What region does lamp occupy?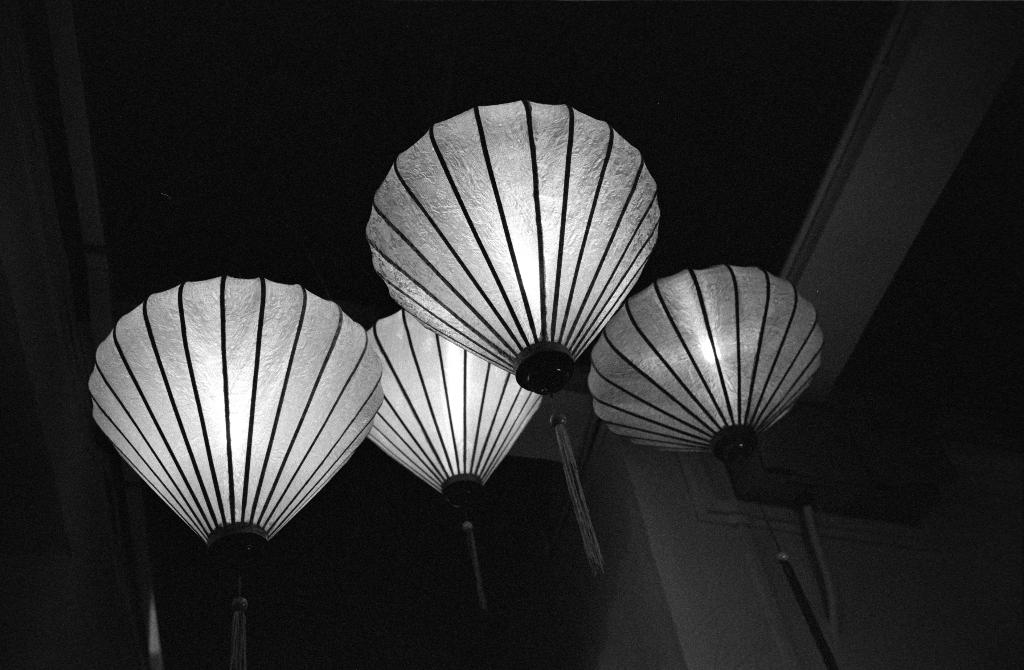
364, 289, 545, 609.
